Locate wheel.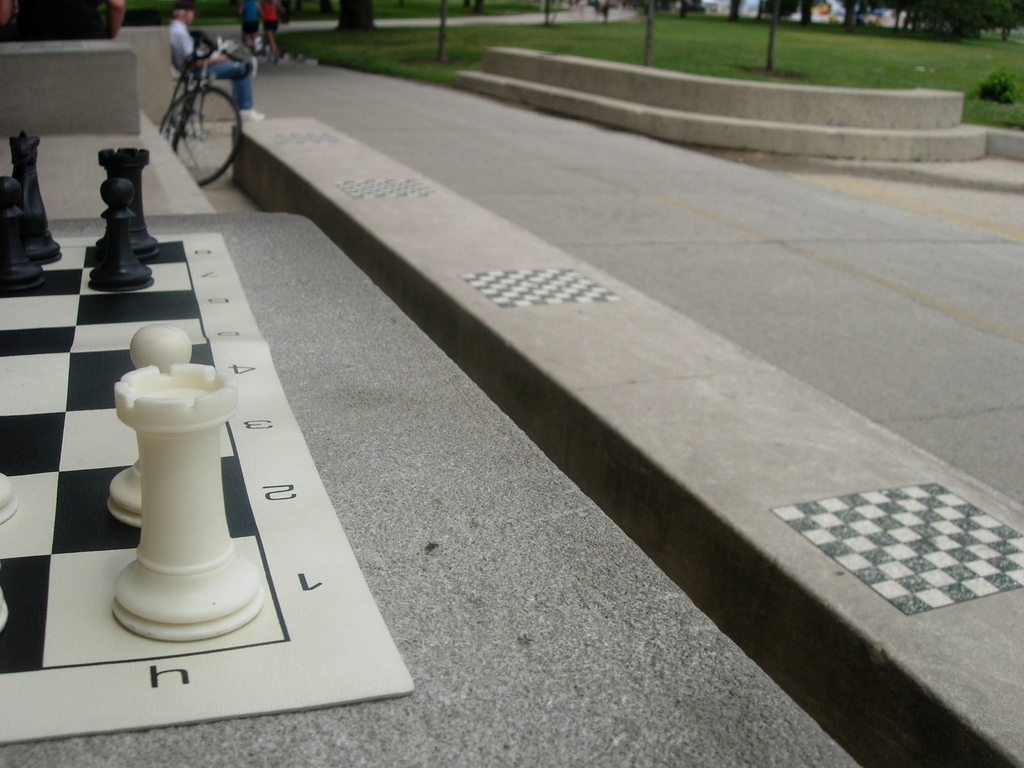
Bounding box: 164 77 189 146.
